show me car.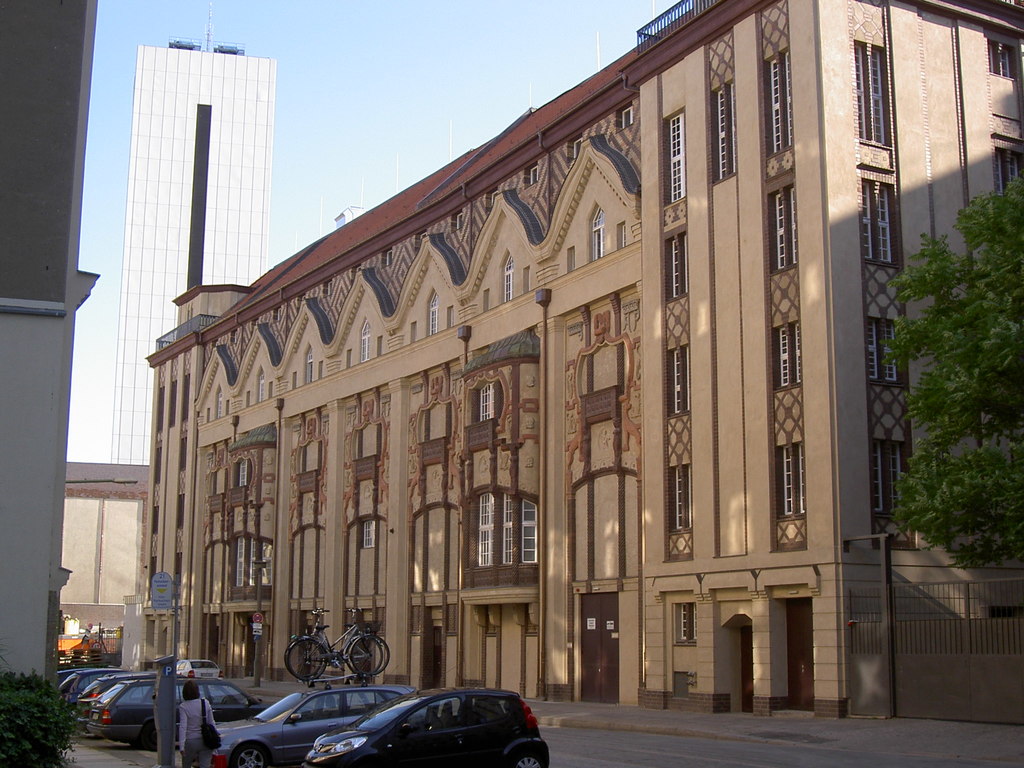
car is here: 305, 685, 549, 767.
